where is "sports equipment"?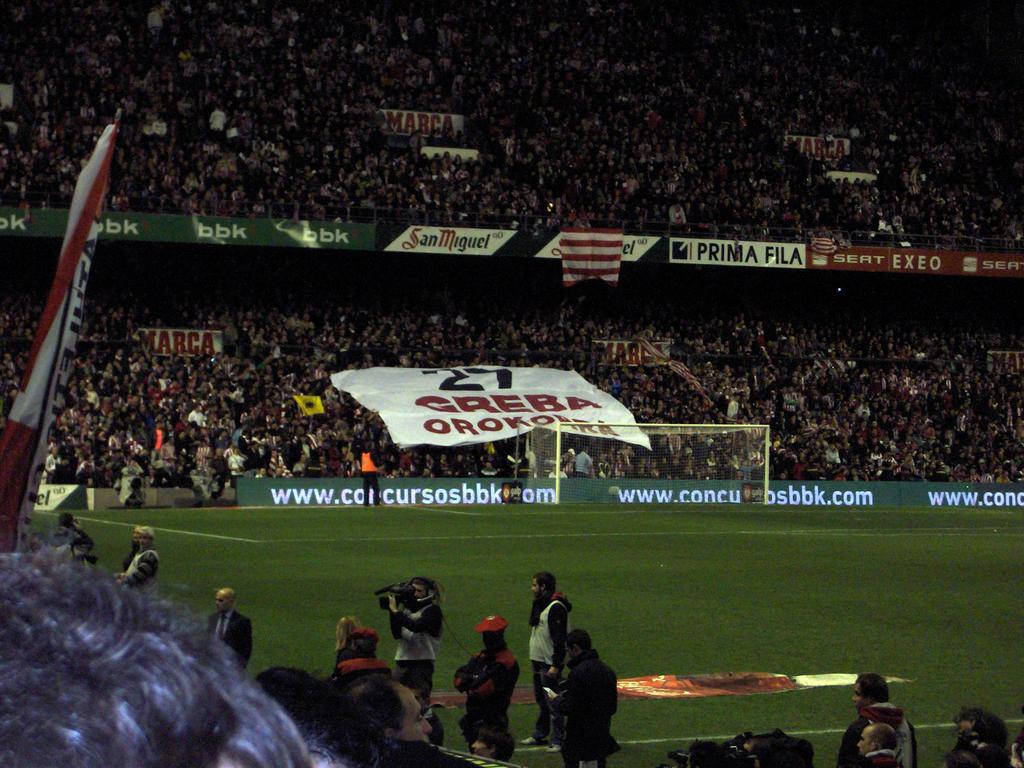
(468,613,508,634).
